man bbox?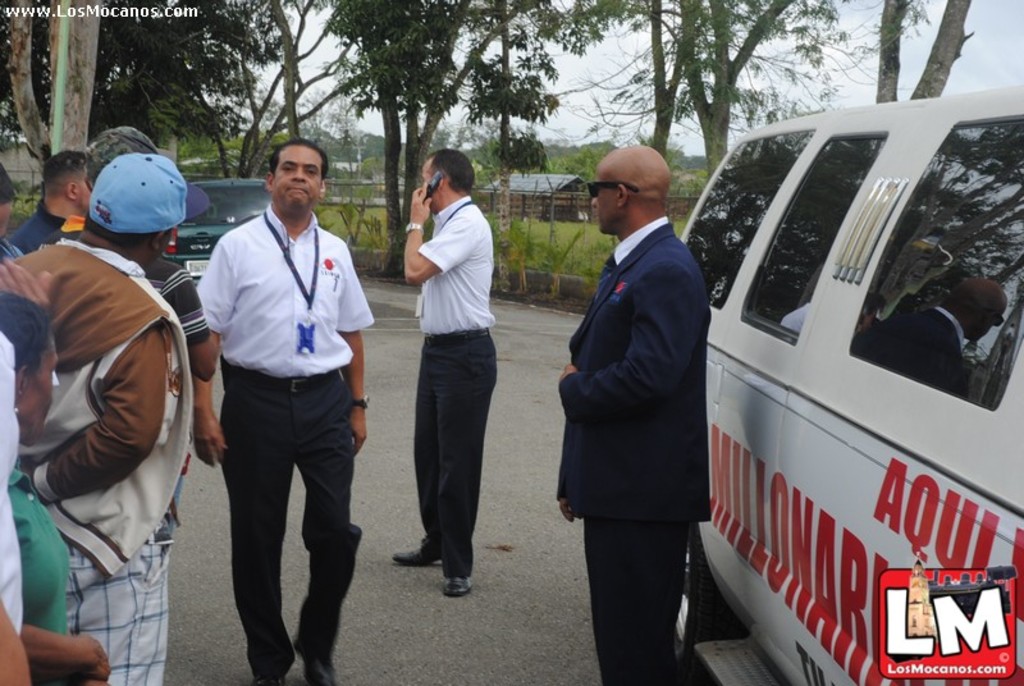
bbox=(47, 123, 228, 387)
